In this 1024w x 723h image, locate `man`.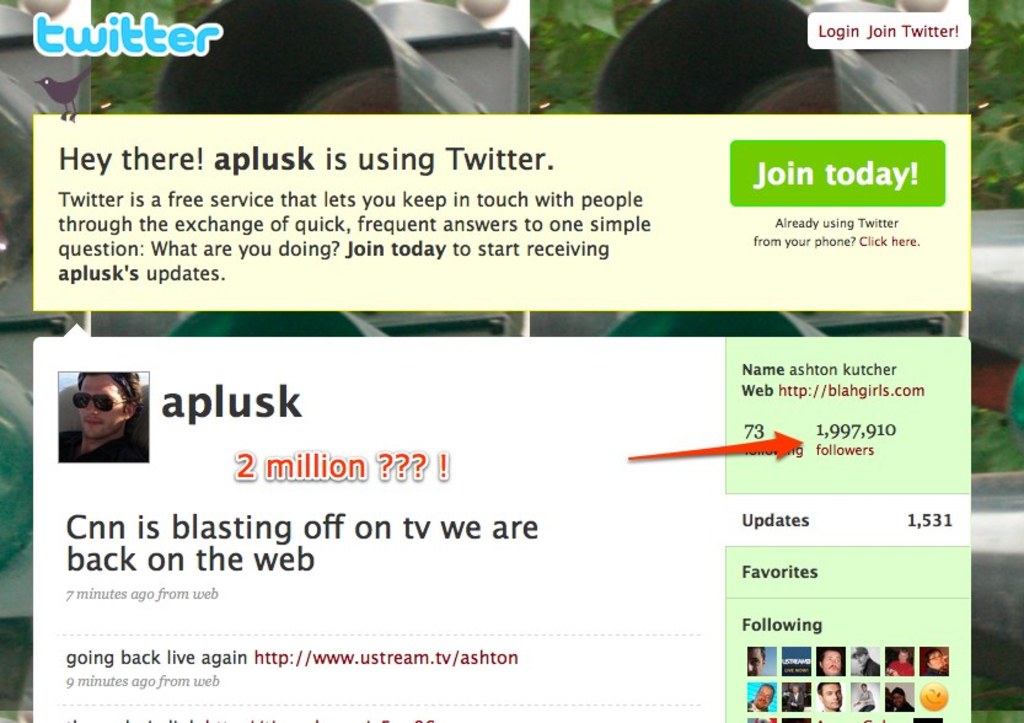
Bounding box: {"x1": 47, "y1": 374, "x2": 143, "y2": 470}.
